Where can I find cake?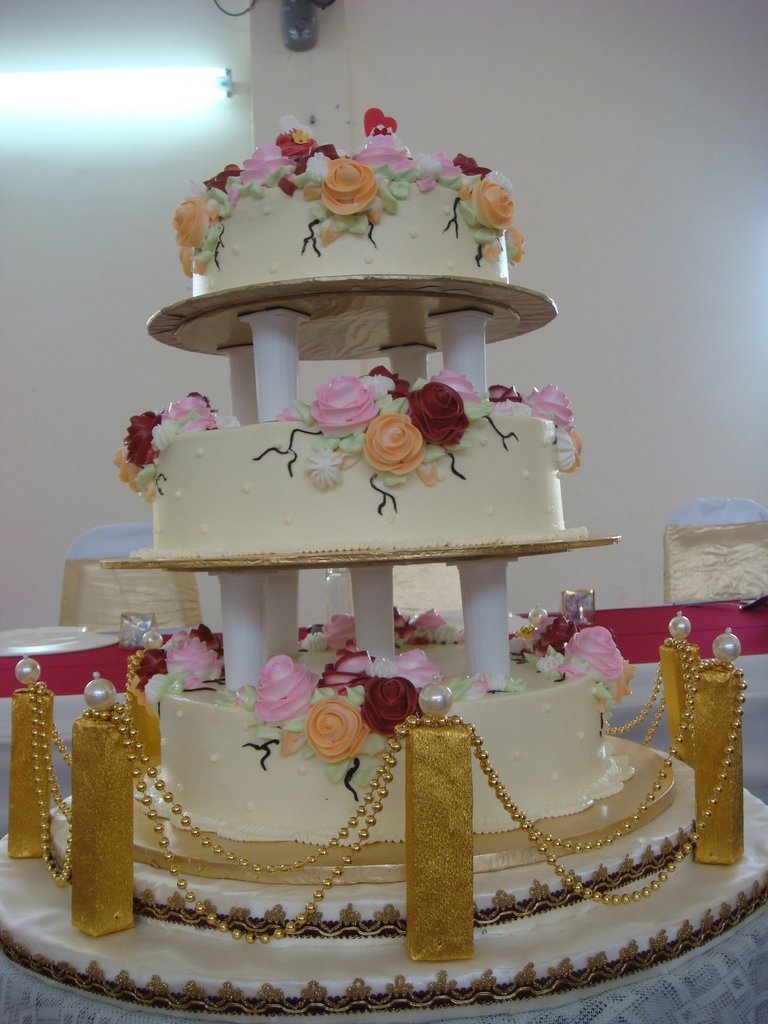
You can find it at detection(143, 131, 639, 842).
